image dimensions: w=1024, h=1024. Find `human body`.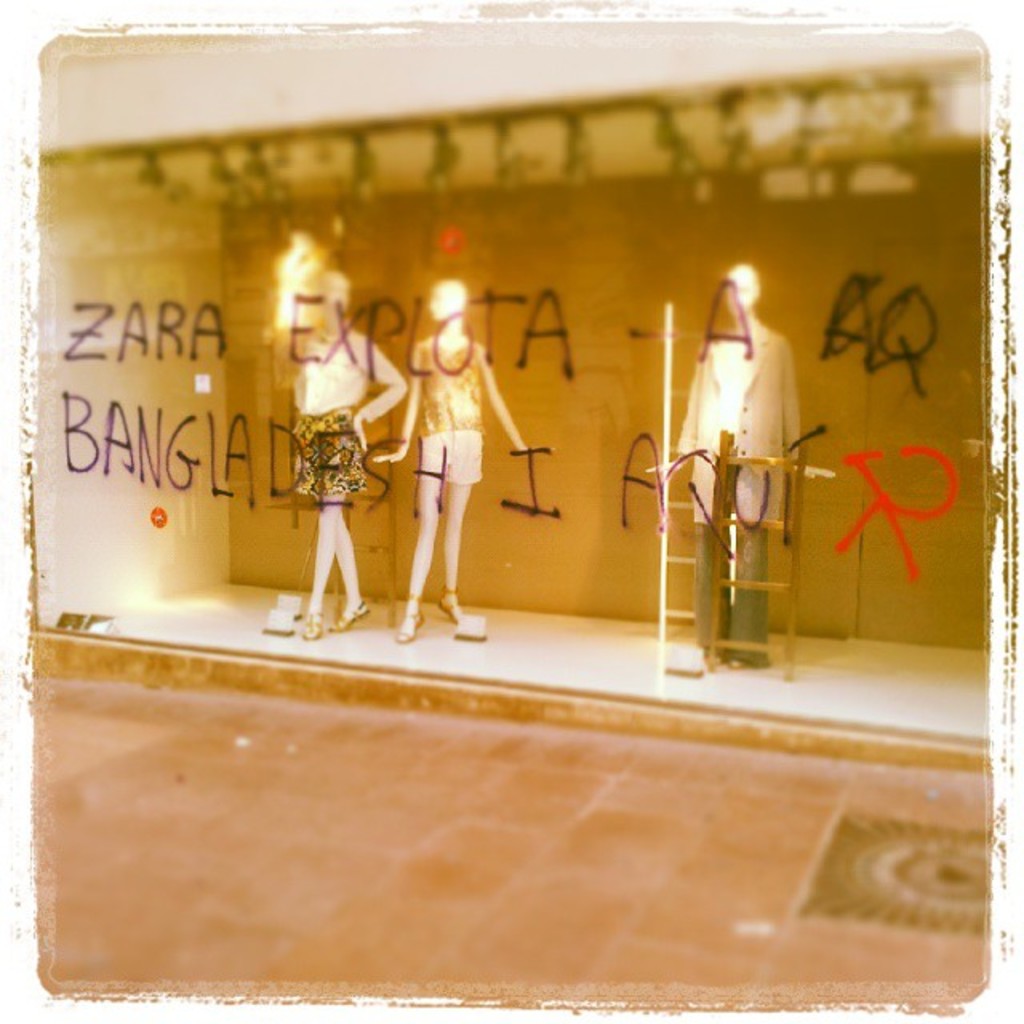
crop(387, 286, 507, 640).
